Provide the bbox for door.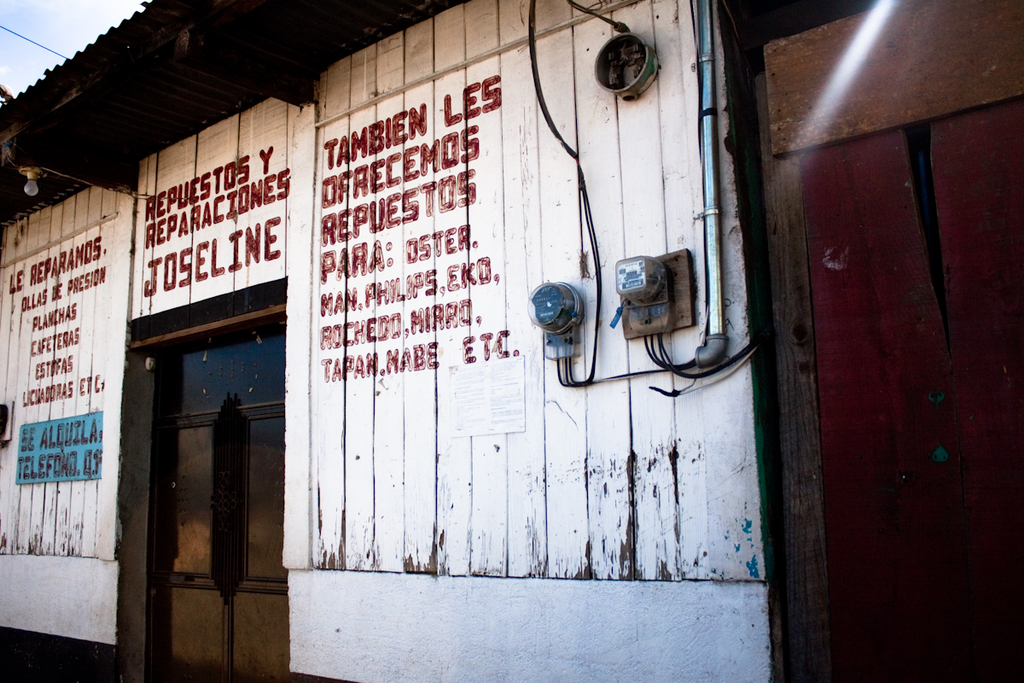
<region>783, 37, 984, 630</region>.
